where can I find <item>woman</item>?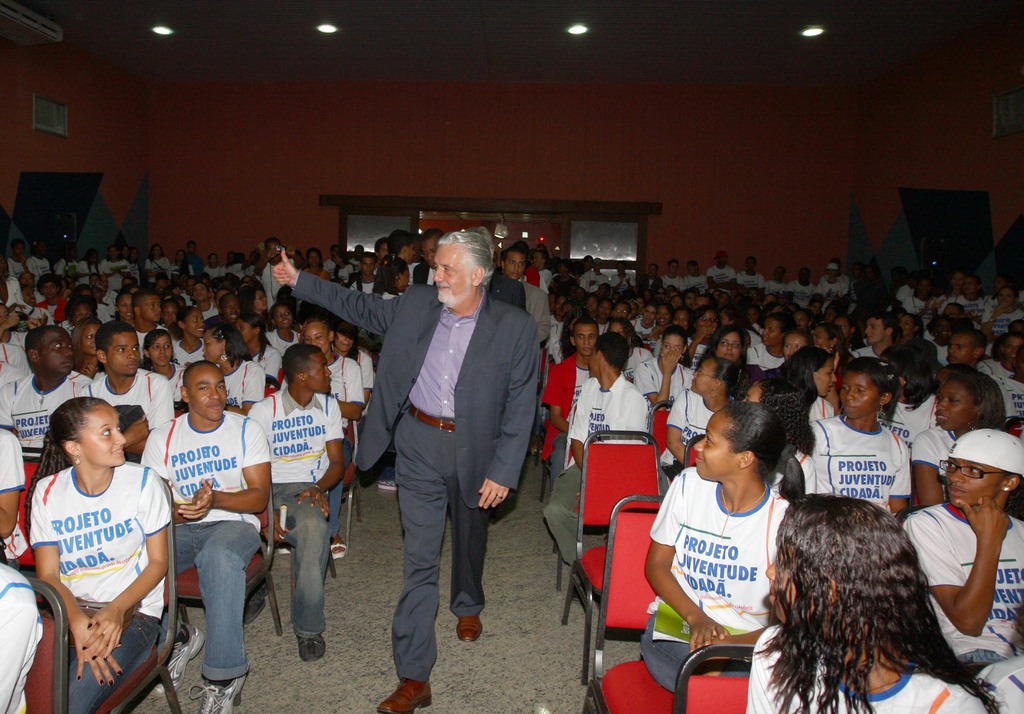
You can find it at [634, 326, 694, 411].
